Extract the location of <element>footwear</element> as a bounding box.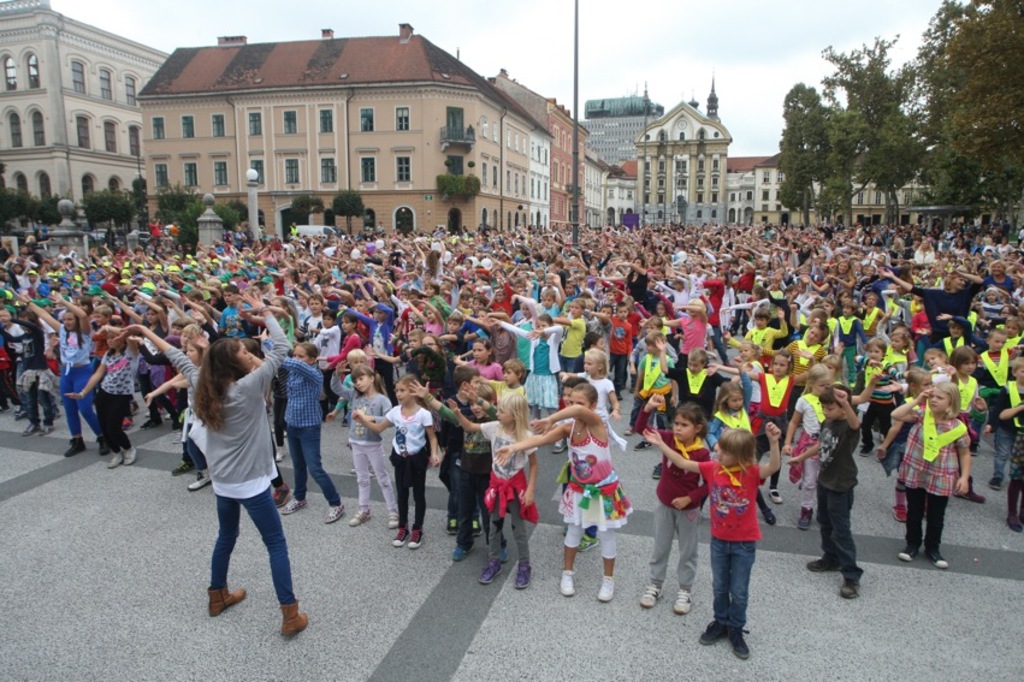
[x1=573, y1=533, x2=598, y2=556].
